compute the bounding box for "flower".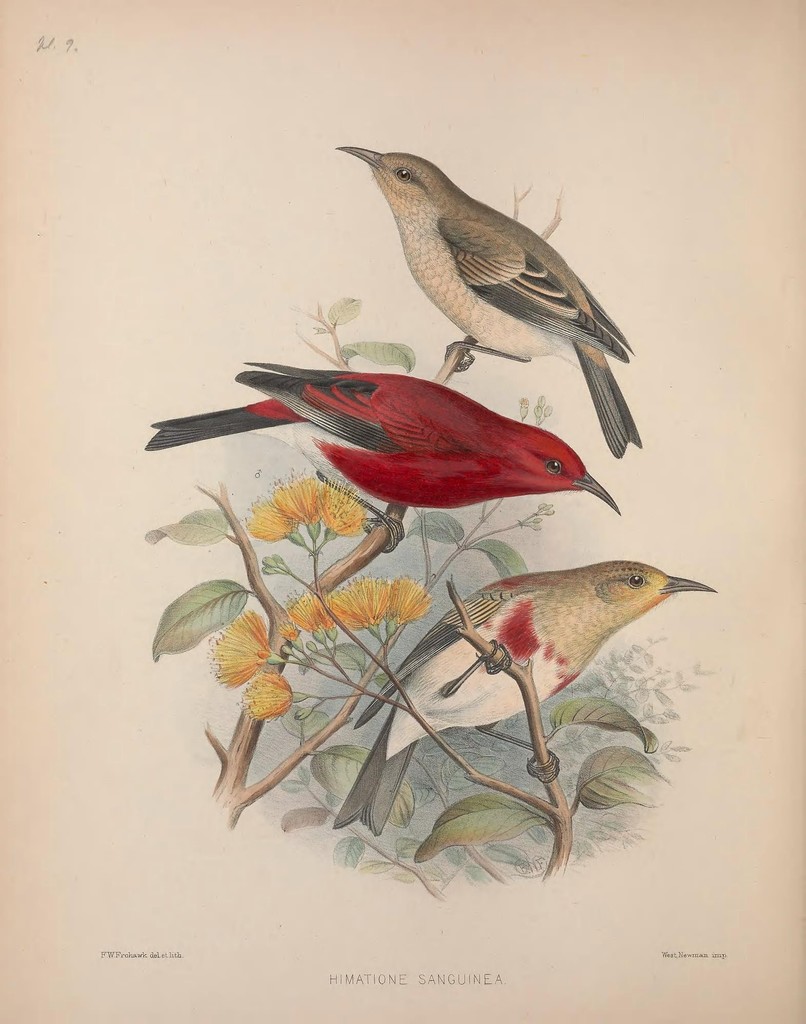
x1=322, y1=574, x2=387, y2=637.
